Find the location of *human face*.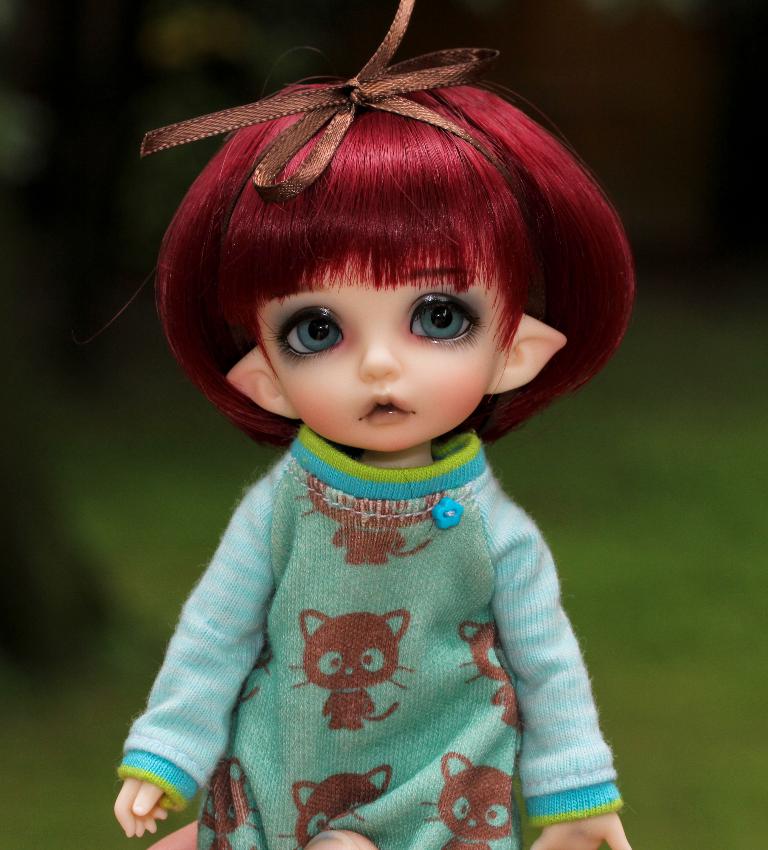
Location: (257, 252, 499, 450).
